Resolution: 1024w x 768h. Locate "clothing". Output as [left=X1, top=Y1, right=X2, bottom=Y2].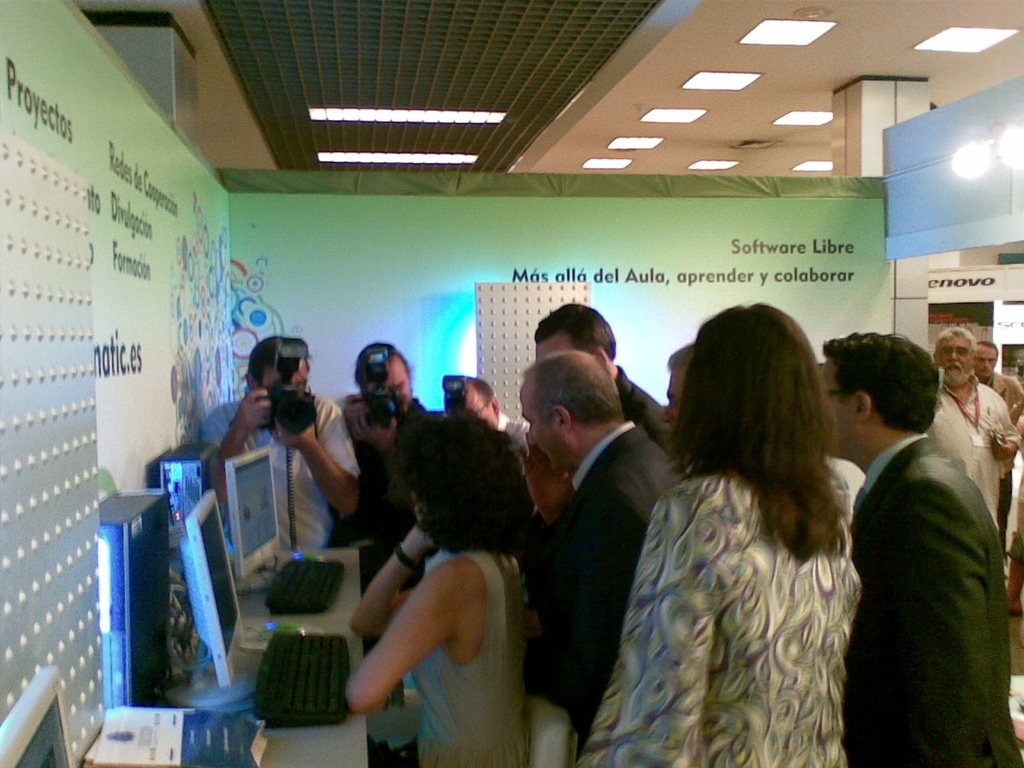
[left=914, top=380, right=1015, bottom=538].
